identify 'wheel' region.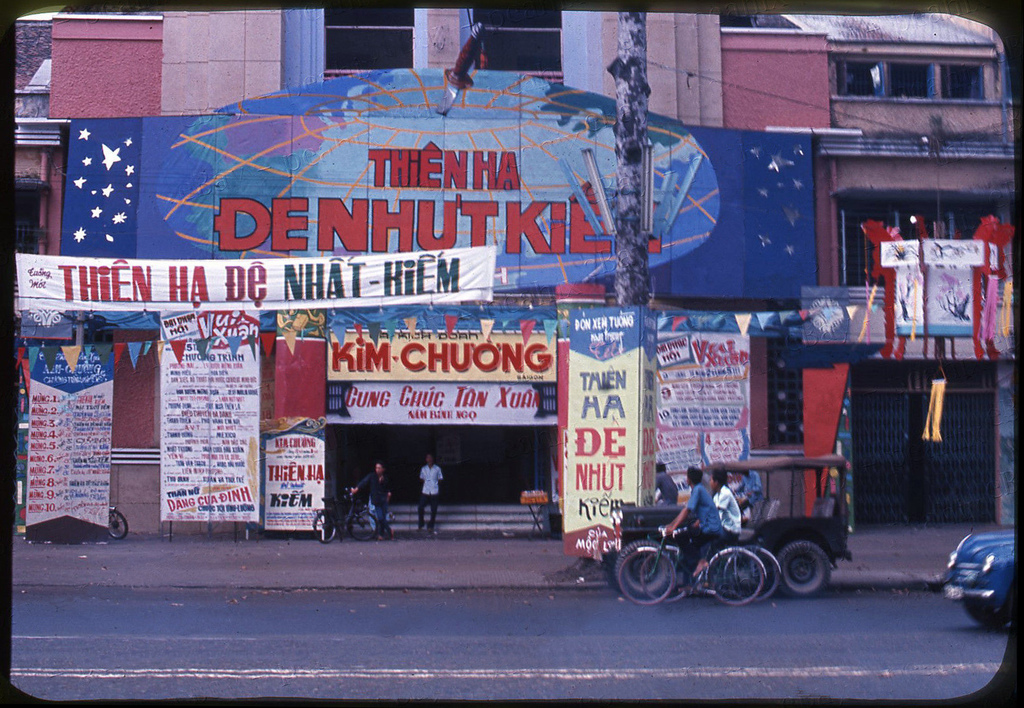
Region: region(965, 599, 1013, 626).
